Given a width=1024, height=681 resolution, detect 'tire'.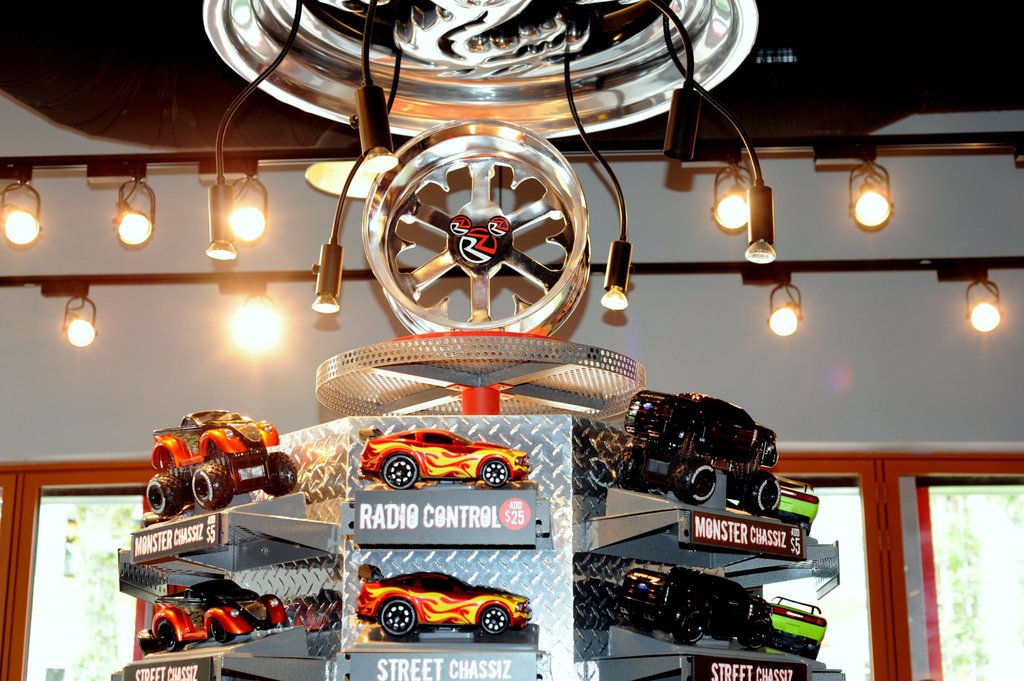
pyautogui.locateOnScreen(261, 611, 277, 629).
